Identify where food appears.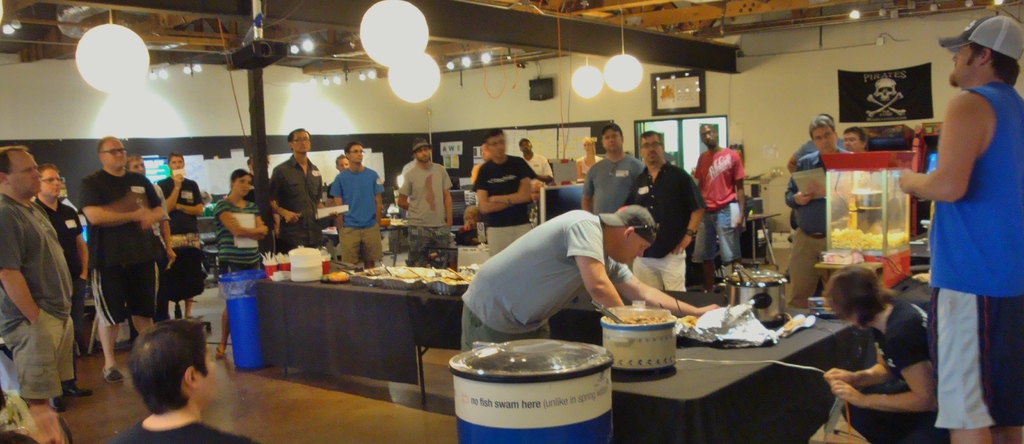
Appears at [left=682, top=315, right=700, bottom=329].
